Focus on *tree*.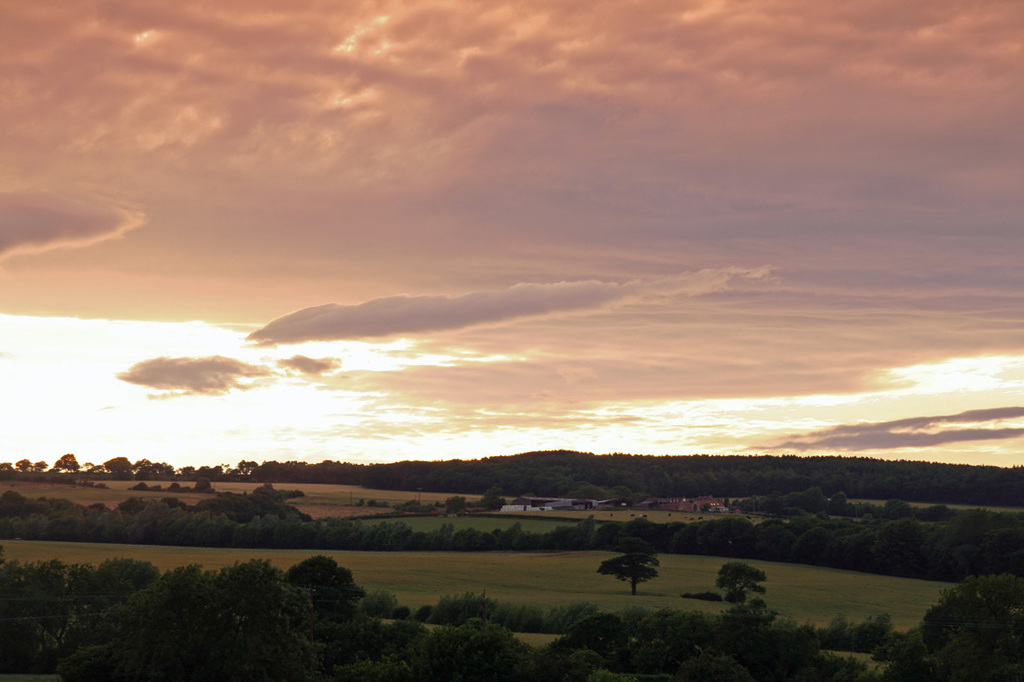
Focused at l=887, t=576, r=1023, b=681.
